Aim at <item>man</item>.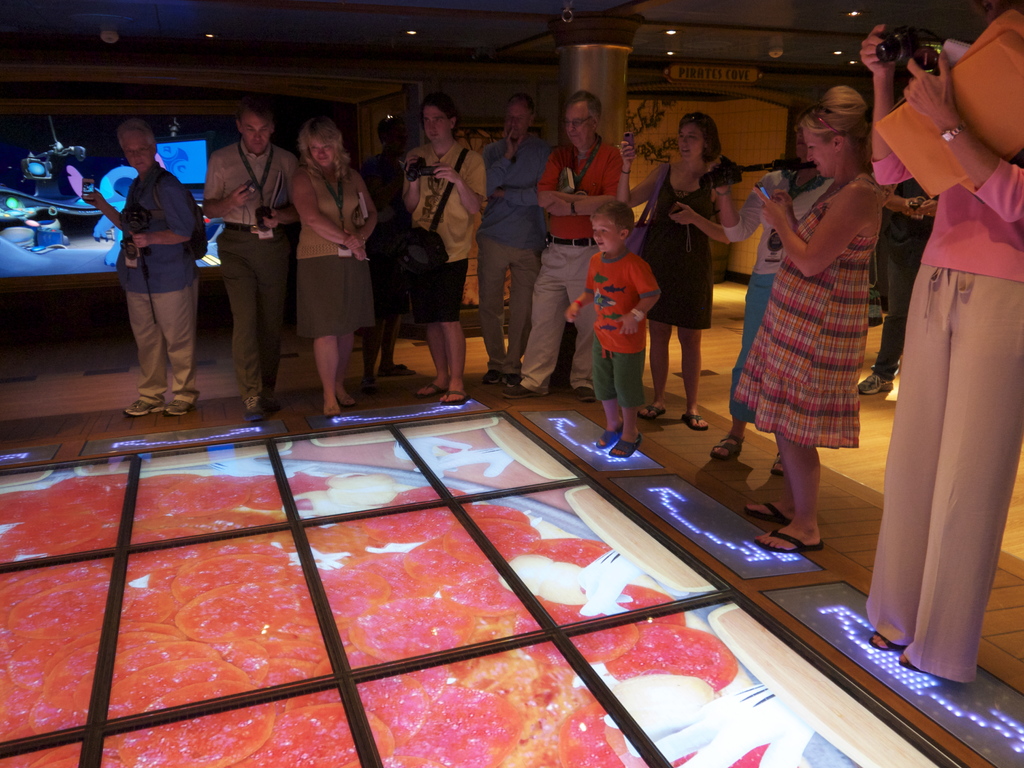
Aimed at 399,88,492,406.
